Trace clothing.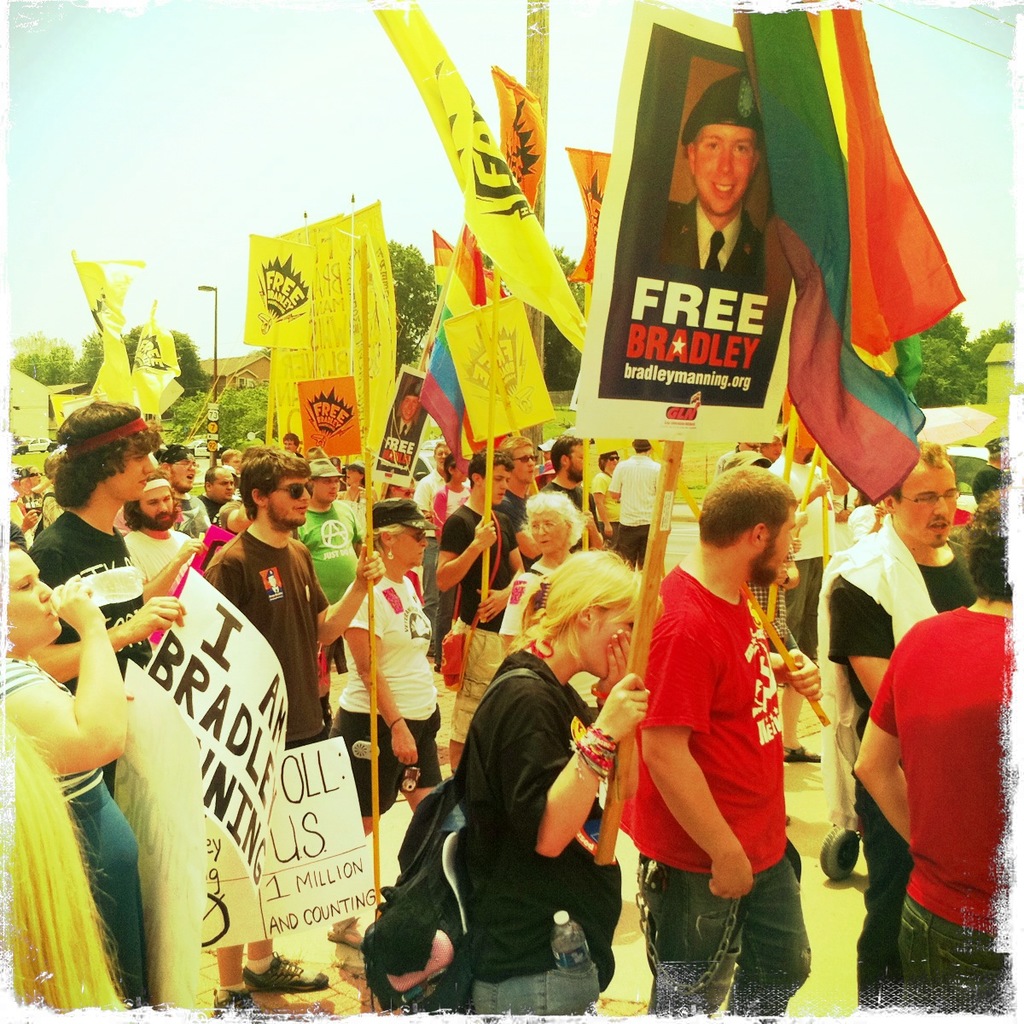
Traced to bbox=(868, 596, 1023, 1023).
